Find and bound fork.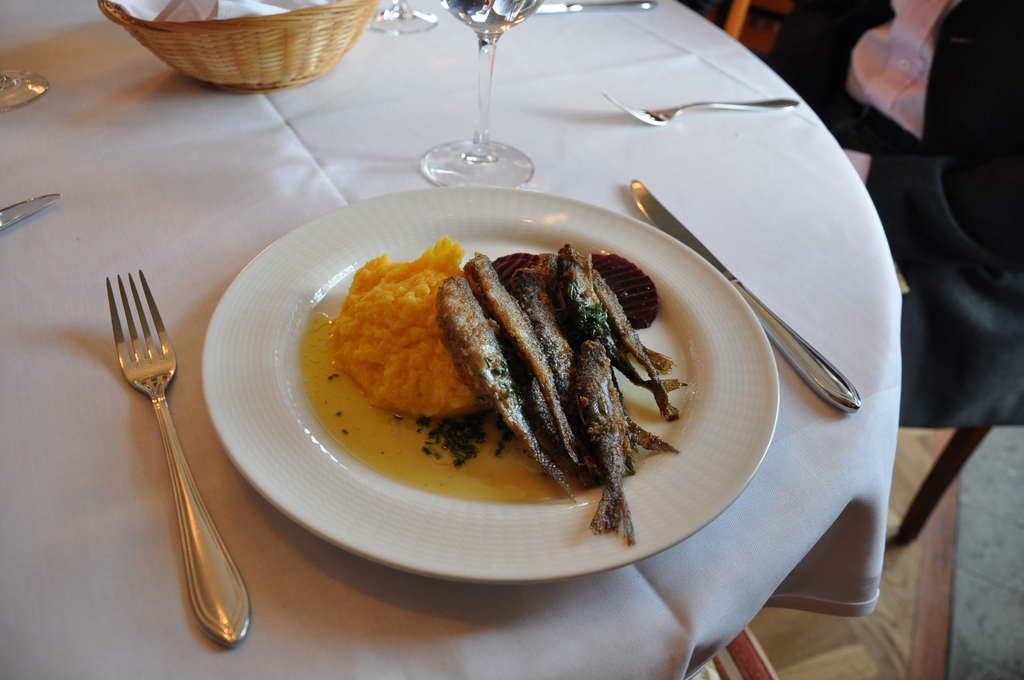
Bound: 600, 91, 801, 125.
